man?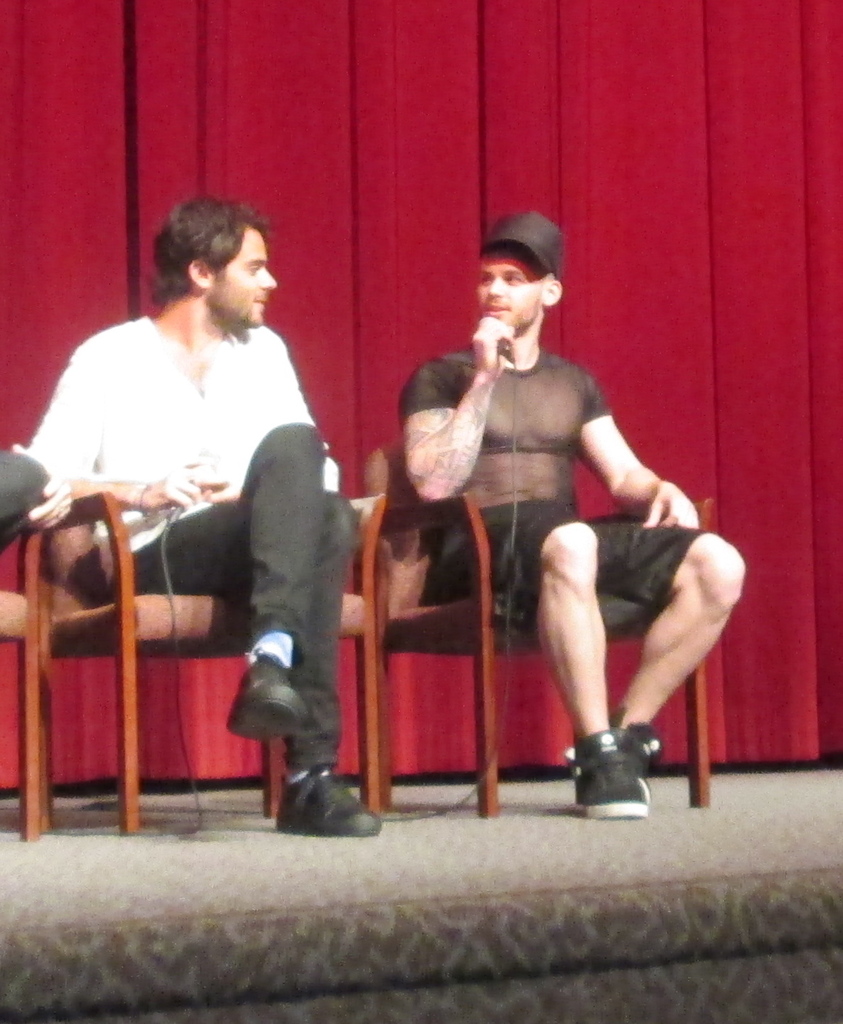
[x1=32, y1=196, x2=369, y2=825]
